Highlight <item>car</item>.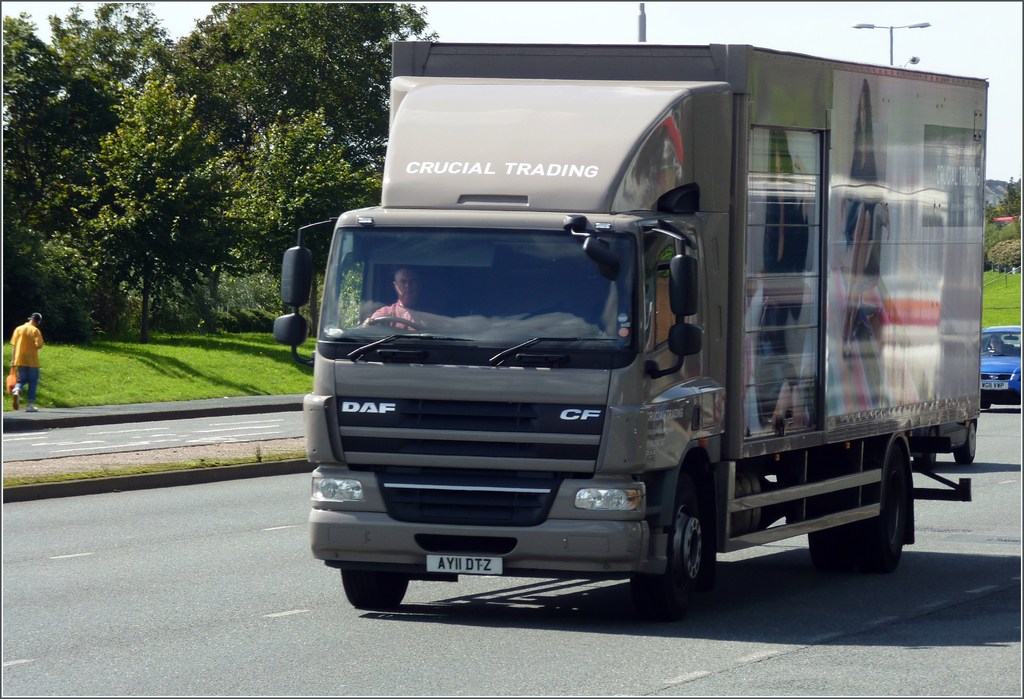
Highlighted region: {"left": 982, "top": 321, "right": 1023, "bottom": 417}.
